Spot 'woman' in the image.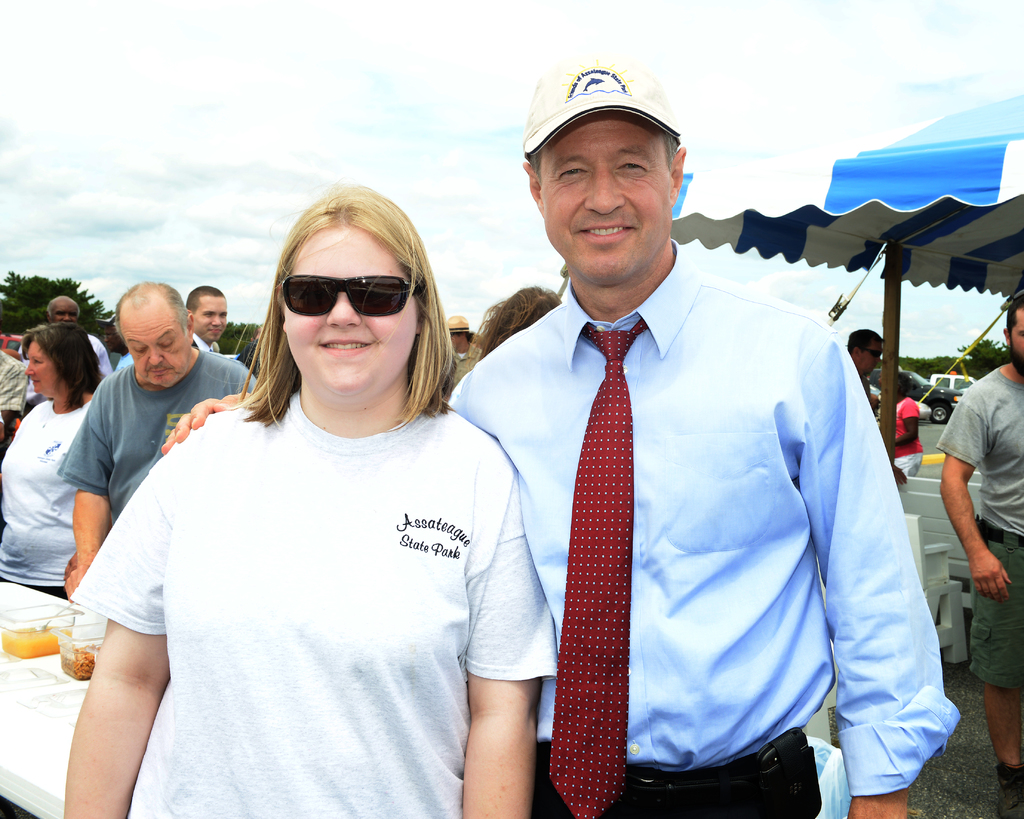
'woman' found at l=892, t=372, r=924, b=478.
